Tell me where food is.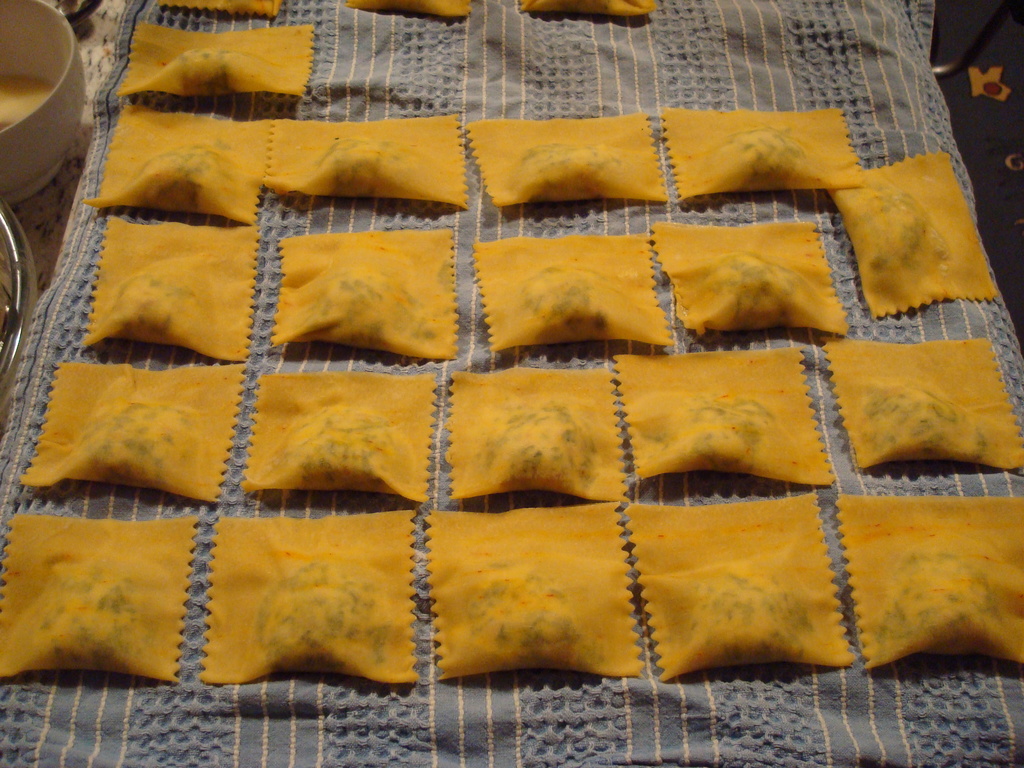
food is at locate(308, 267, 431, 351).
